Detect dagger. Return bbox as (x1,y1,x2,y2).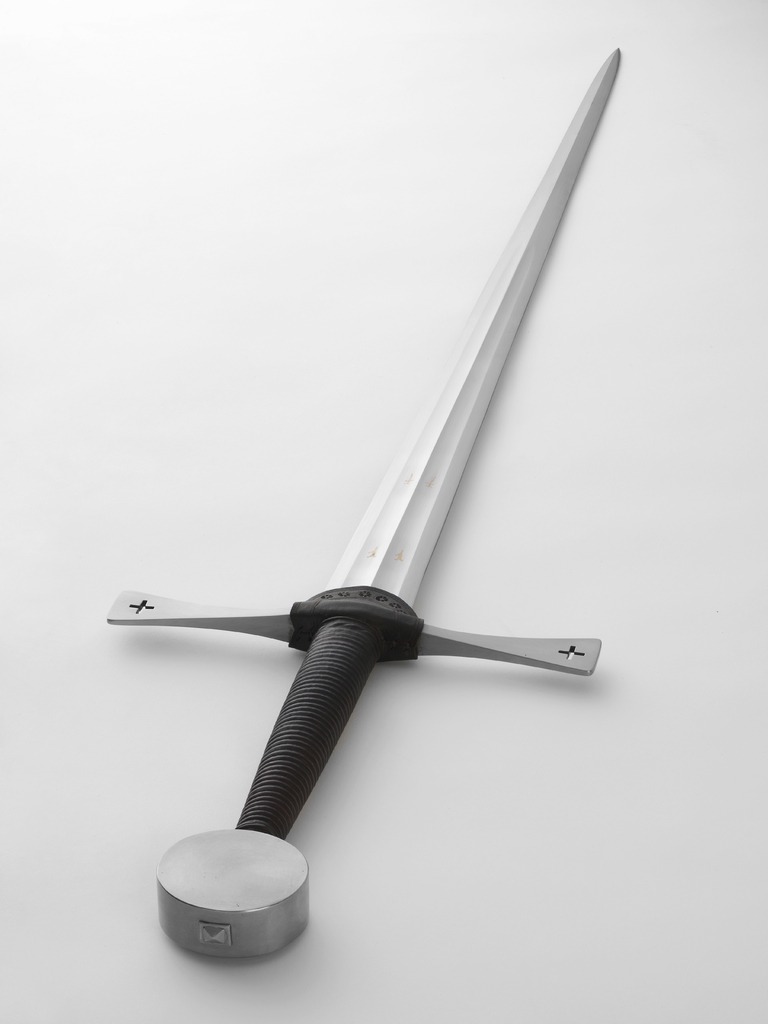
(108,47,622,960).
